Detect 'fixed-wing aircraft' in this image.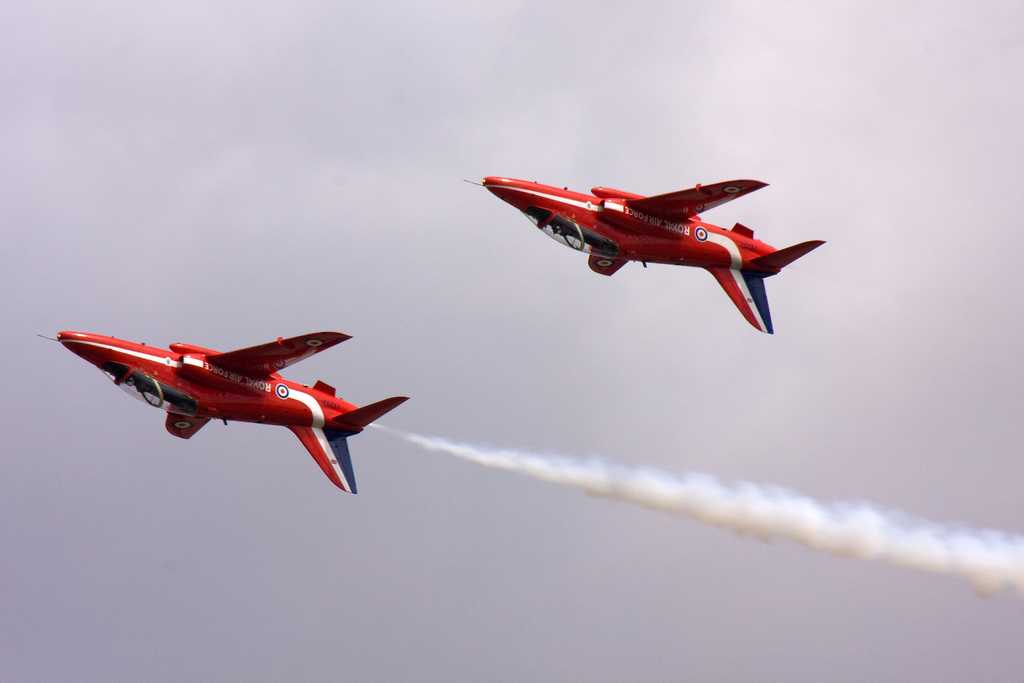
Detection: bbox=[31, 334, 406, 495].
